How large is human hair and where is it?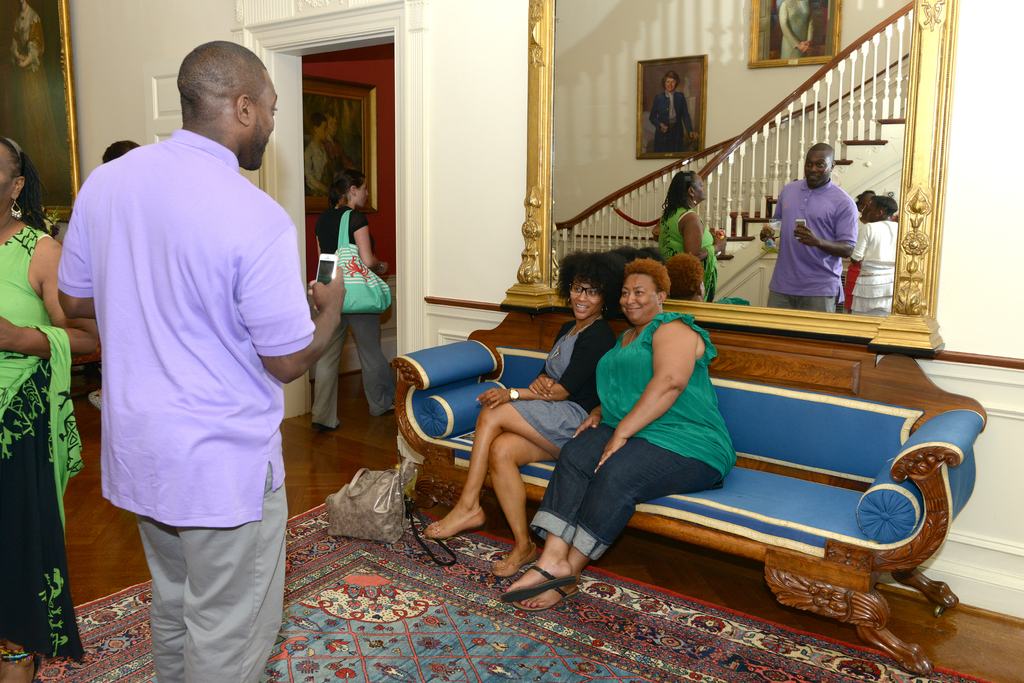
Bounding box: [left=330, top=168, right=367, bottom=207].
